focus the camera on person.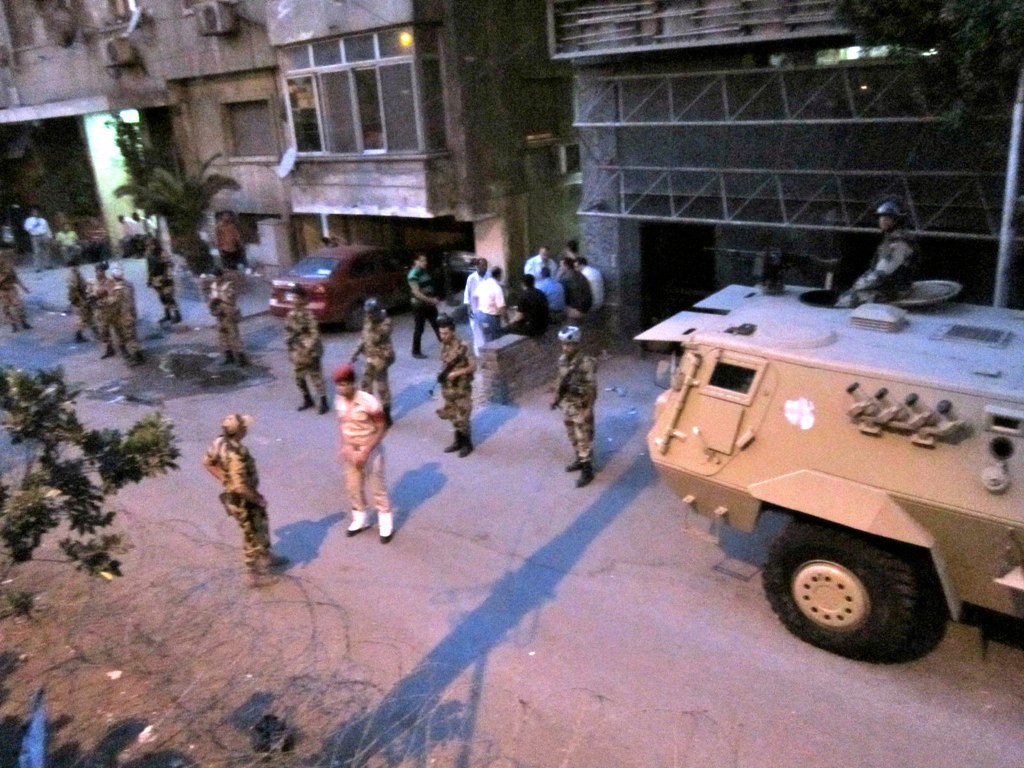
Focus region: 204,270,253,374.
